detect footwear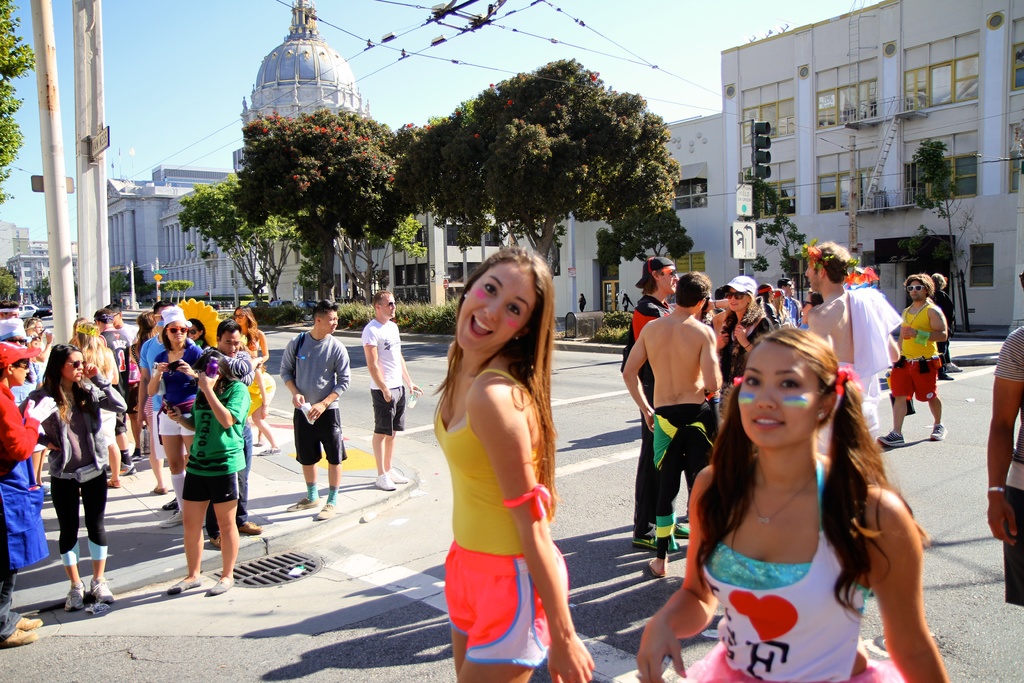
61,575,86,618
